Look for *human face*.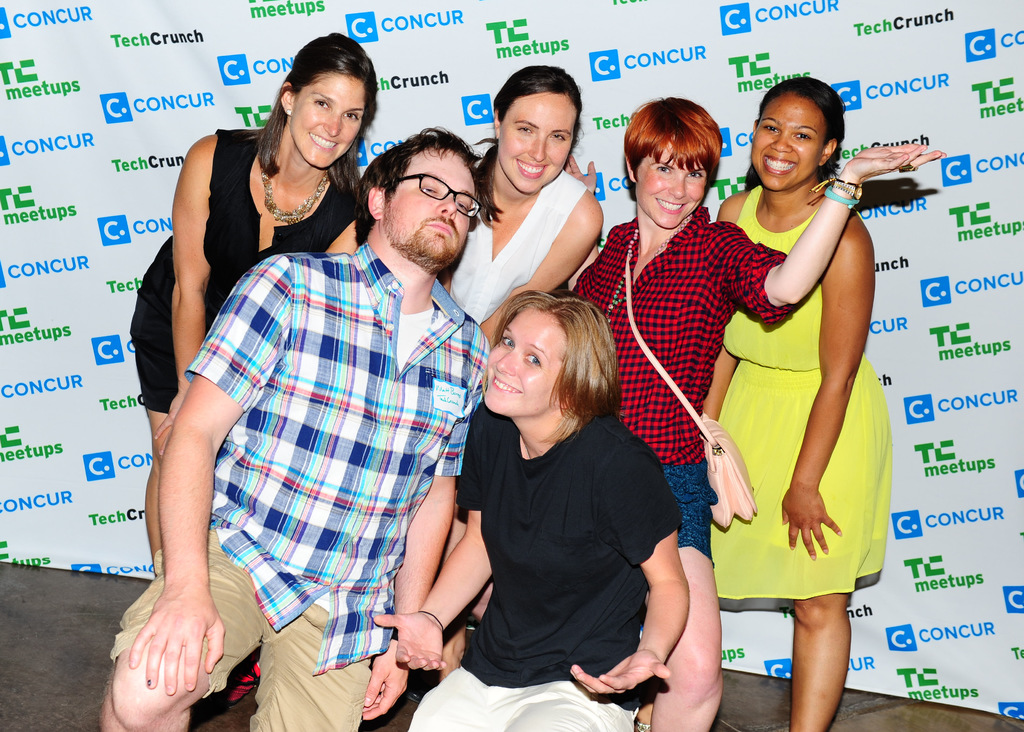
Found: 379/148/477/264.
